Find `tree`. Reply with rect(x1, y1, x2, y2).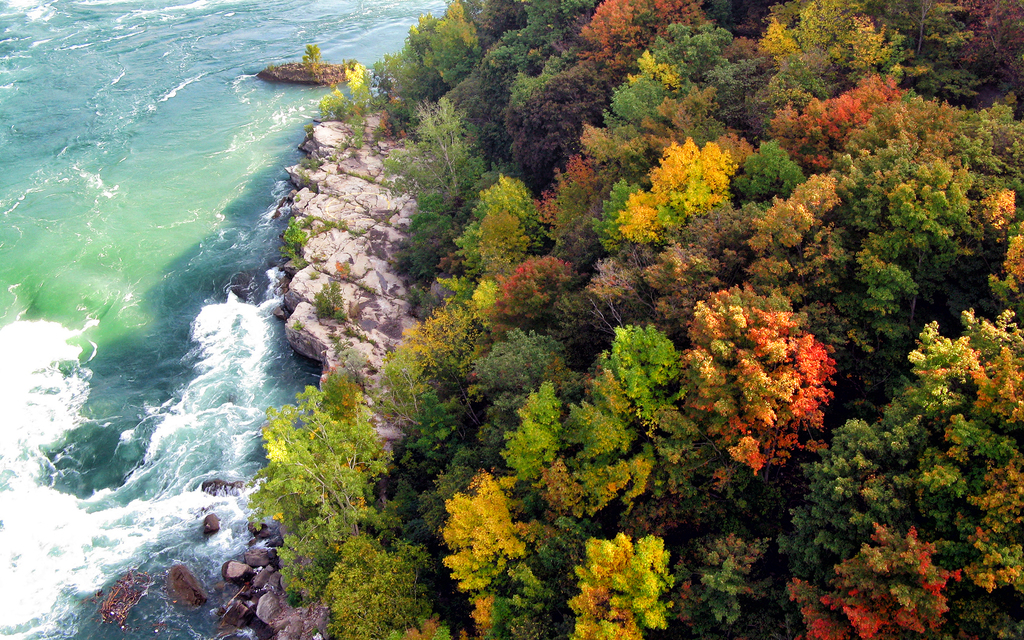
rect(598, 320, 683, 447).
